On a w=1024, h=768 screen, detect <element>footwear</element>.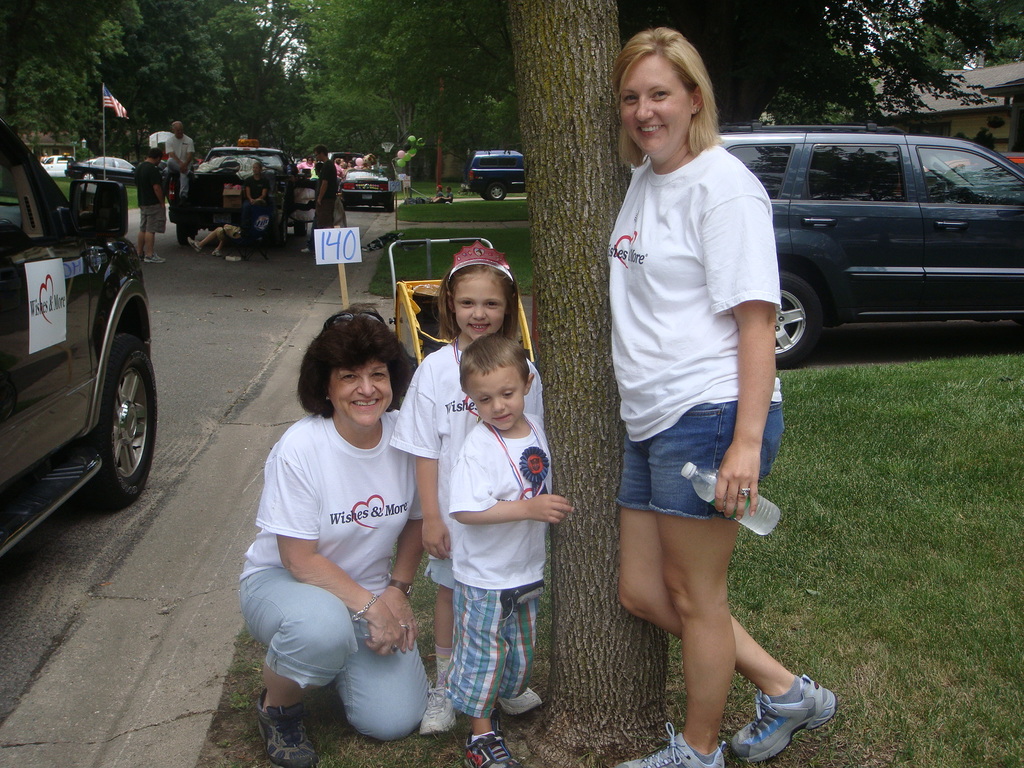
{"left": 211, "top": 247, "right": 225, "bottom": 257}.
